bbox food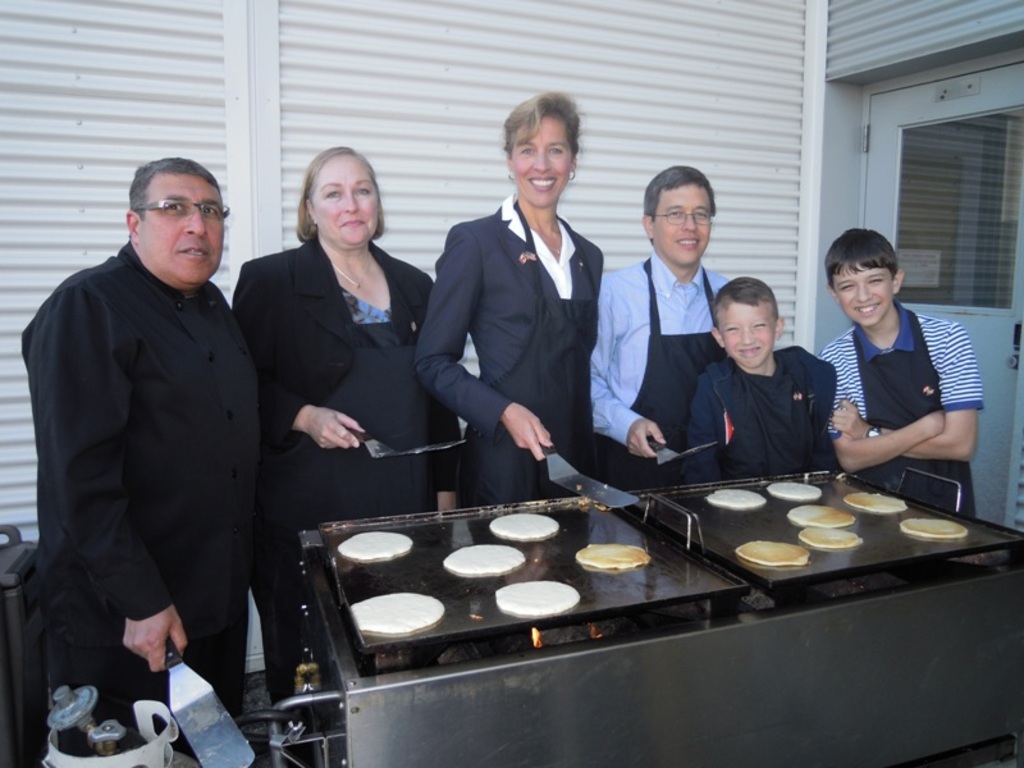
<region>783, 502, 852, 530</region>
